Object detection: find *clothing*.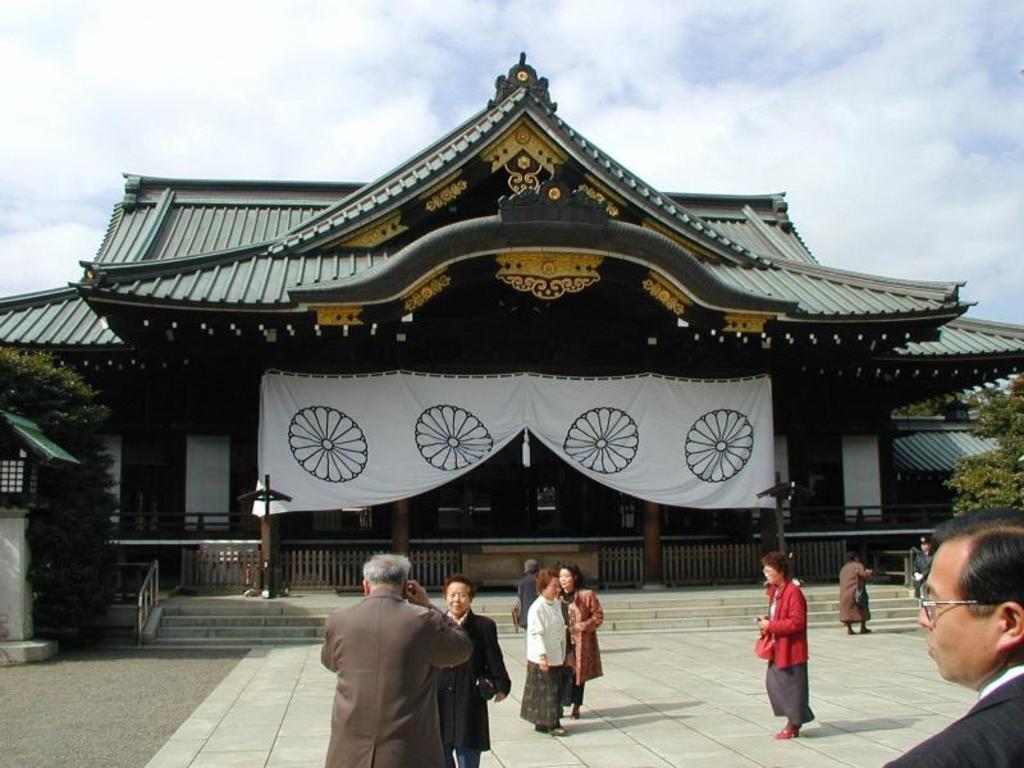
567/593/605/686.
